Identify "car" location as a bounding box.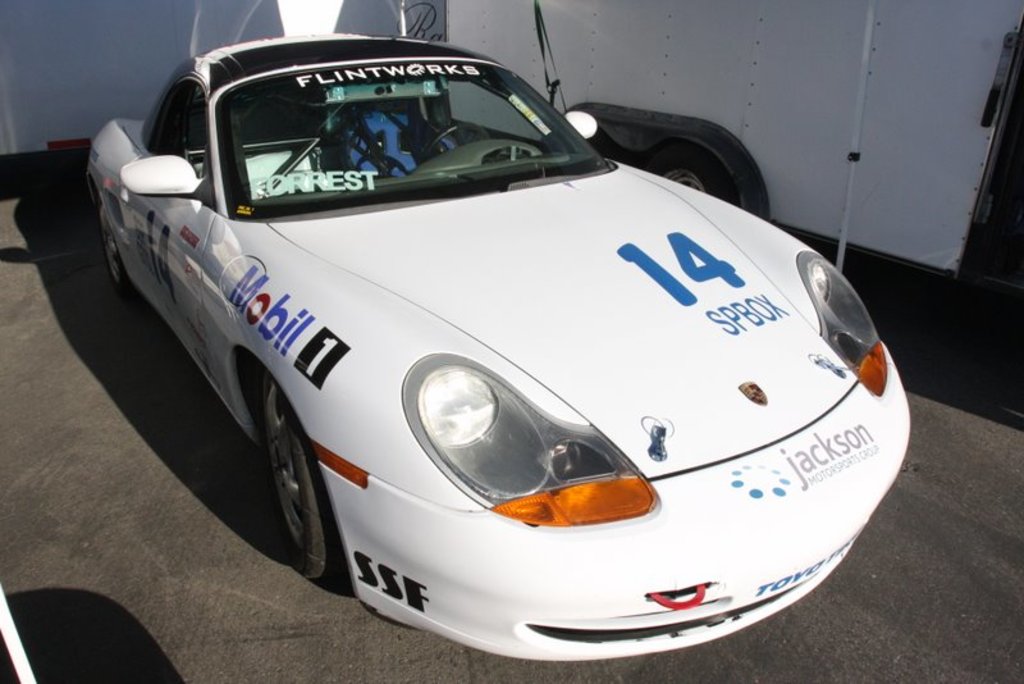
crop(81, 27, 913, 666).
